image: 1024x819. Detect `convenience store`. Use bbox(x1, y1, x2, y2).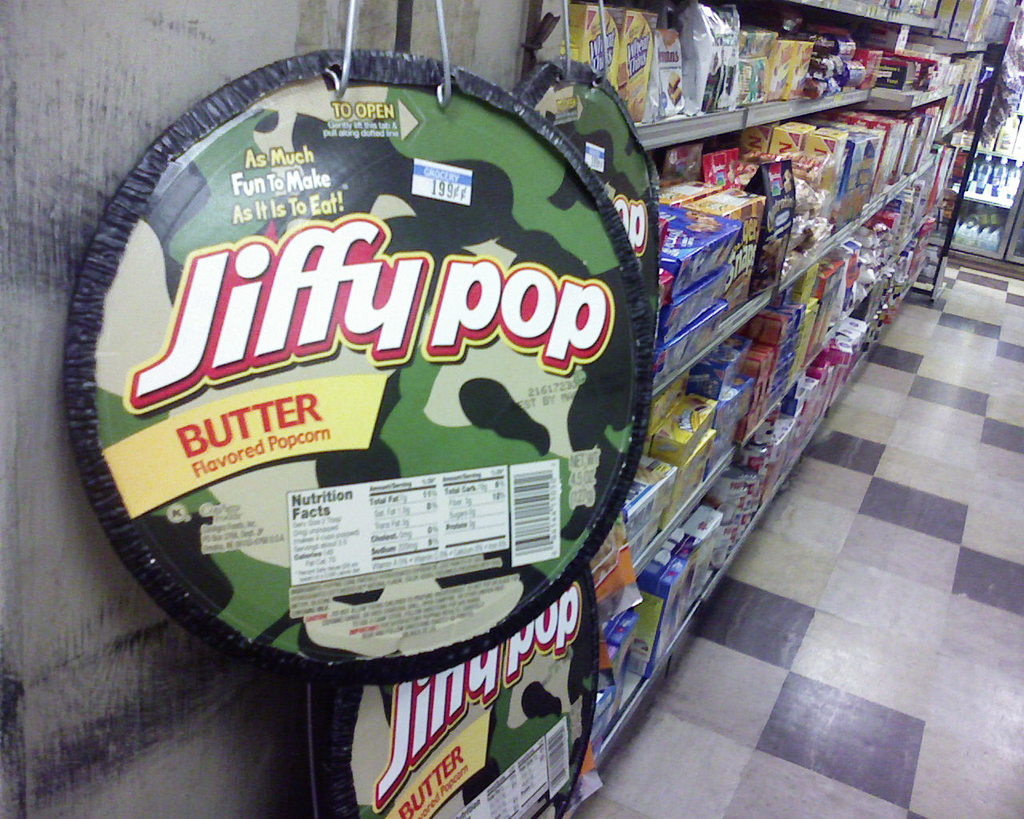
bbox(0, 0, 1023, 818).
